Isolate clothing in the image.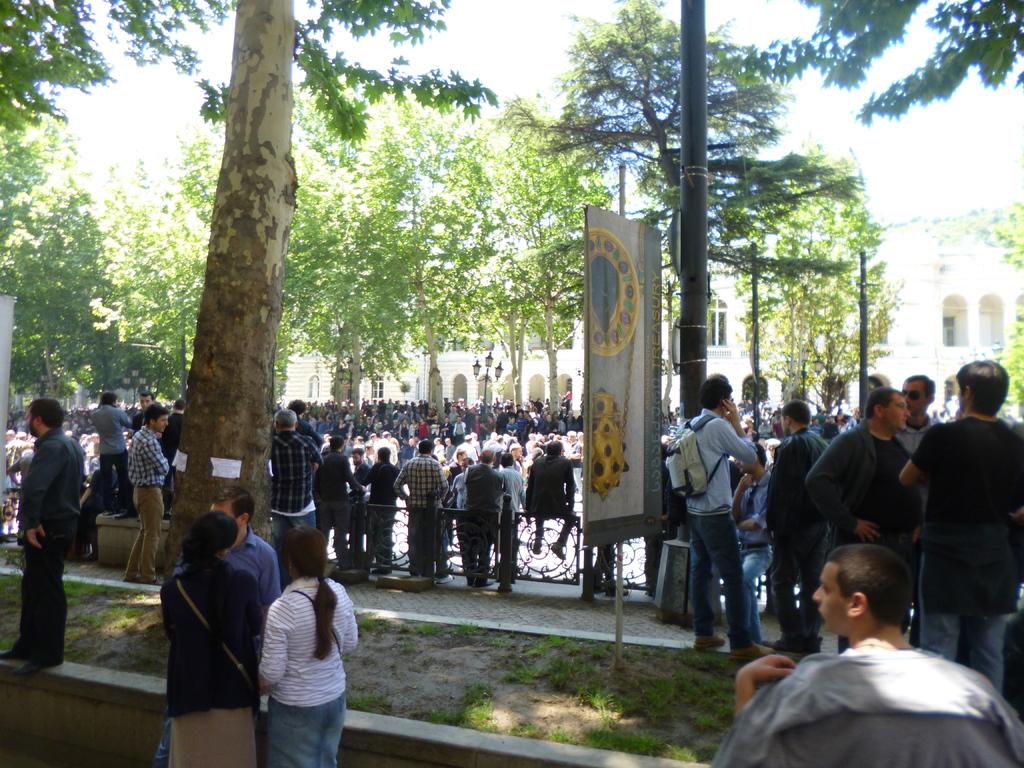
Isolated region: 896, 410, 944, 516.
